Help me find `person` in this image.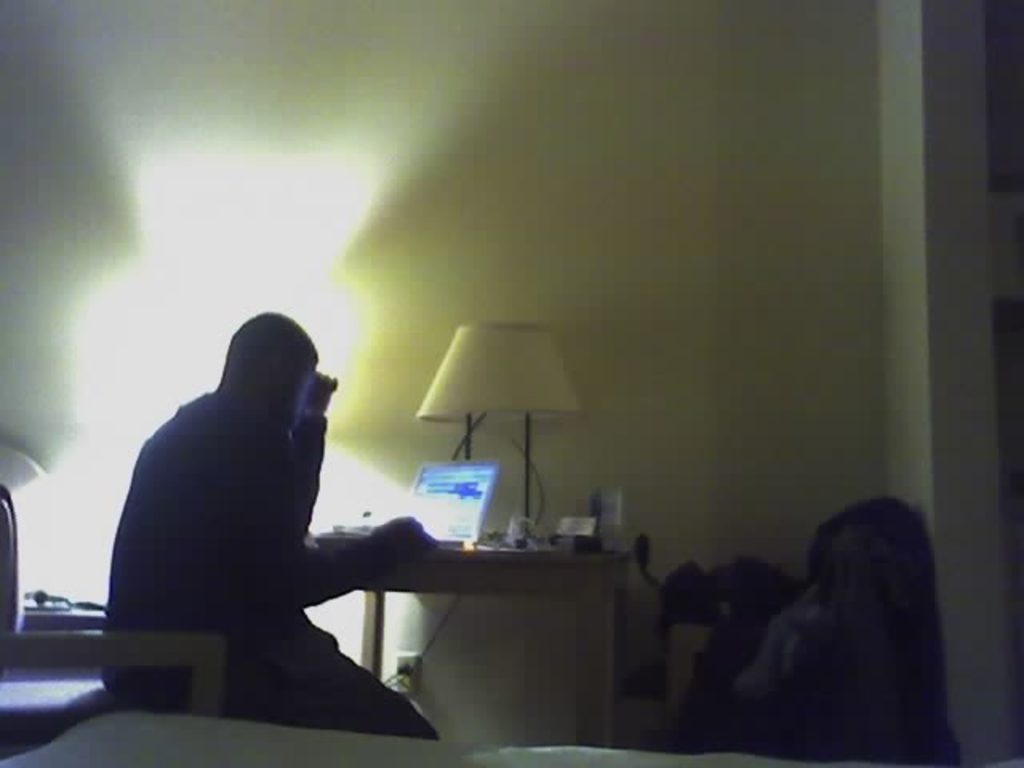
Found it: Rect(104, 309, 411, 736).
